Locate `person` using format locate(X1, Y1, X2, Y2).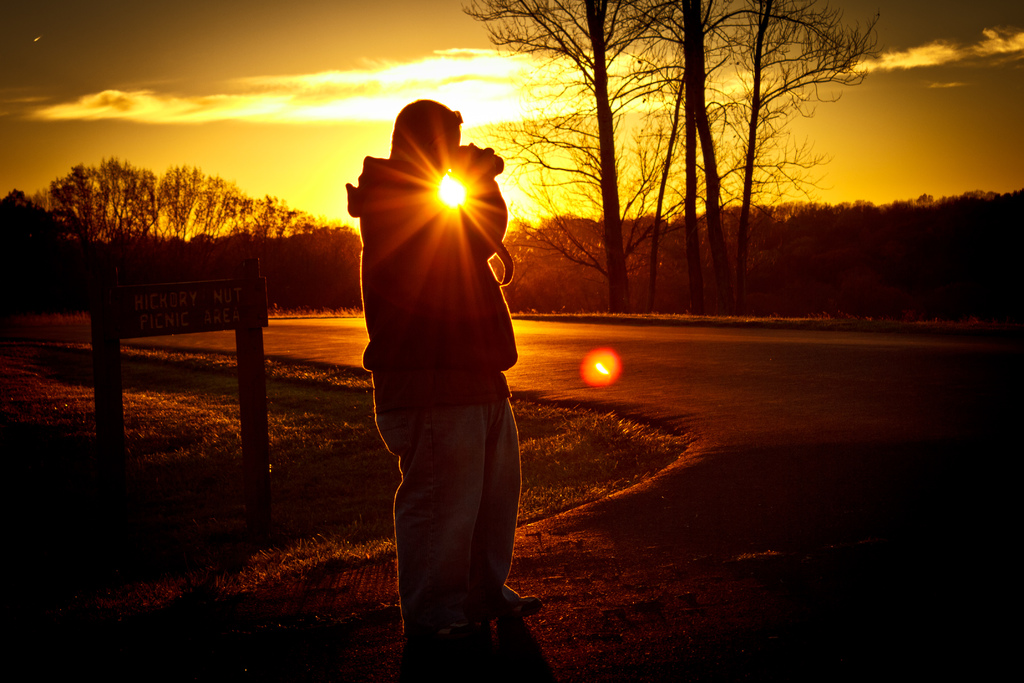
locate(342, 103, 543, 661).
